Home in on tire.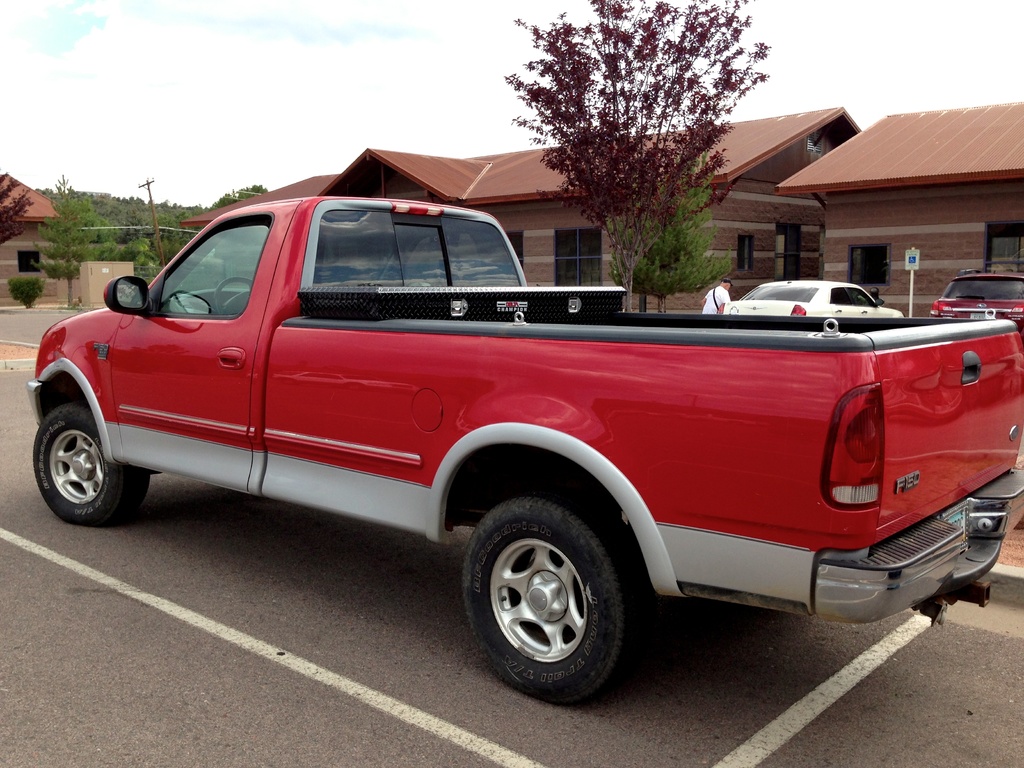
Homed in at BBox(33, 402, 150, 527).
